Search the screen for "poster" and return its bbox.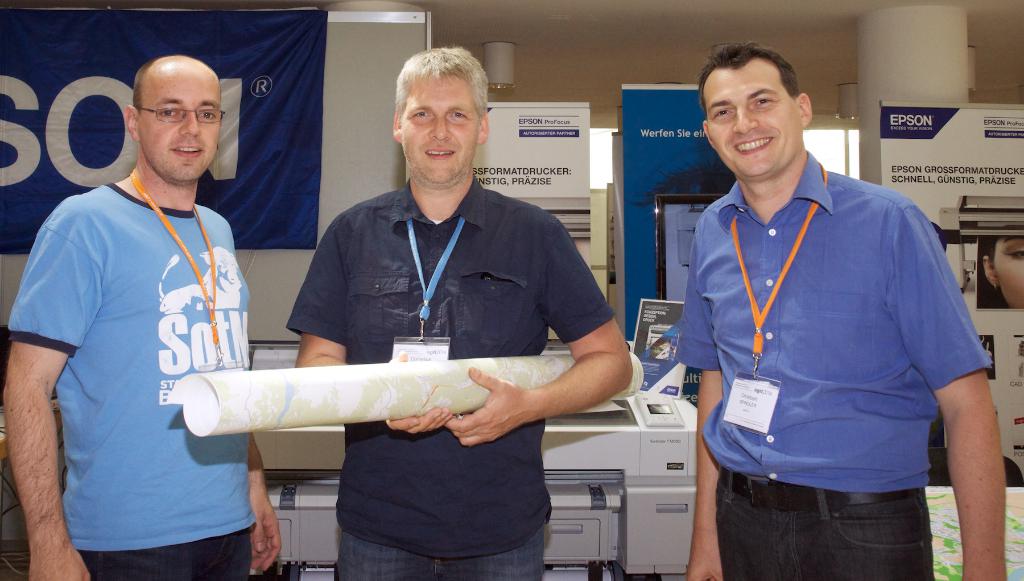
Found: locate(472, 100, 591, 340).
